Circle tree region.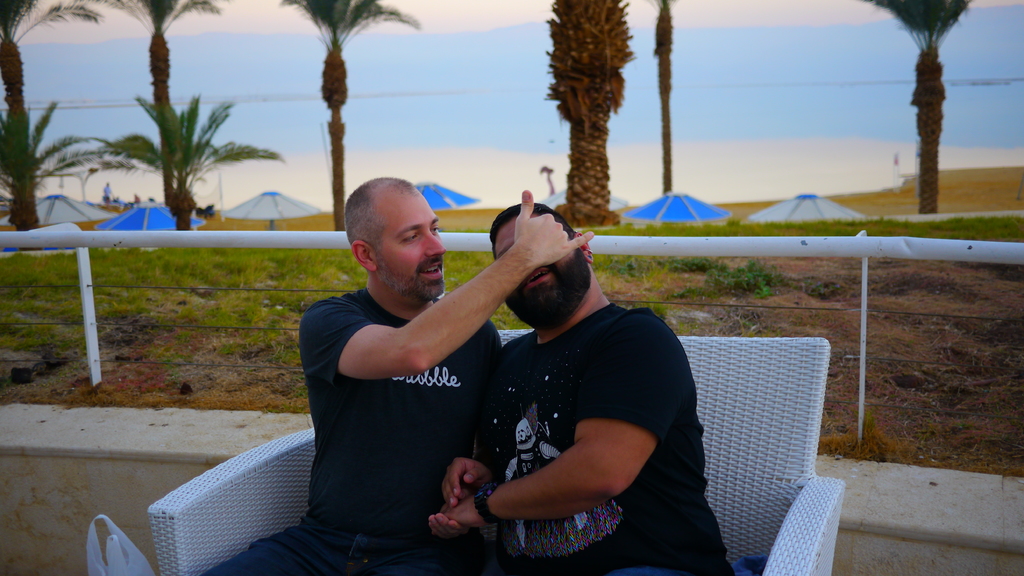
Region: crop(531, 4, 650, 198).
